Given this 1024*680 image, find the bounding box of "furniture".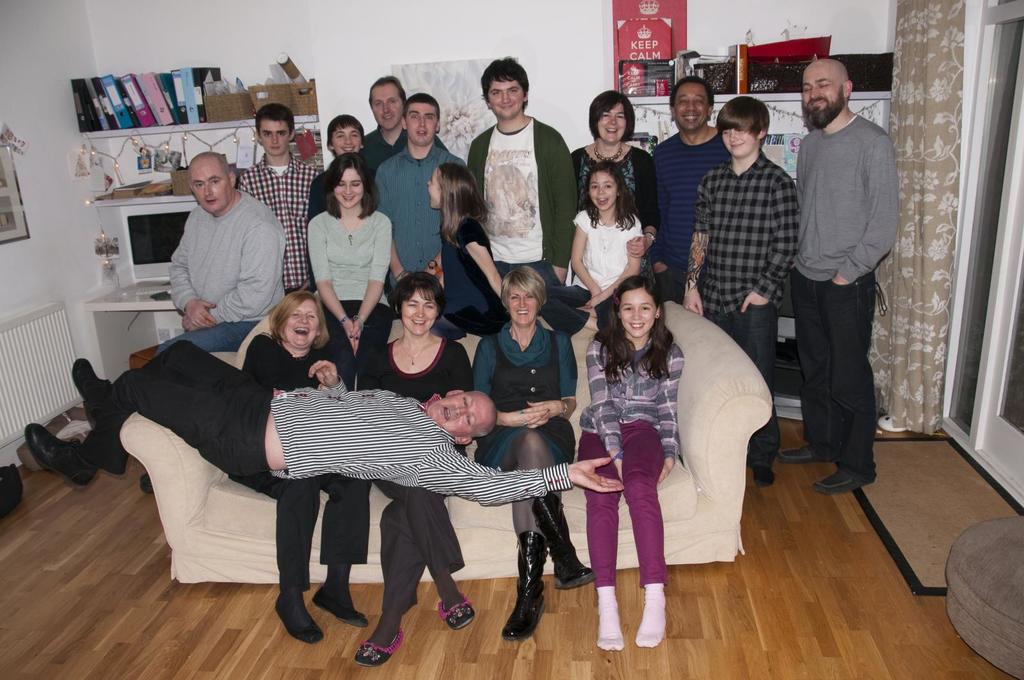
detection(943, 513, 1023, 679).
